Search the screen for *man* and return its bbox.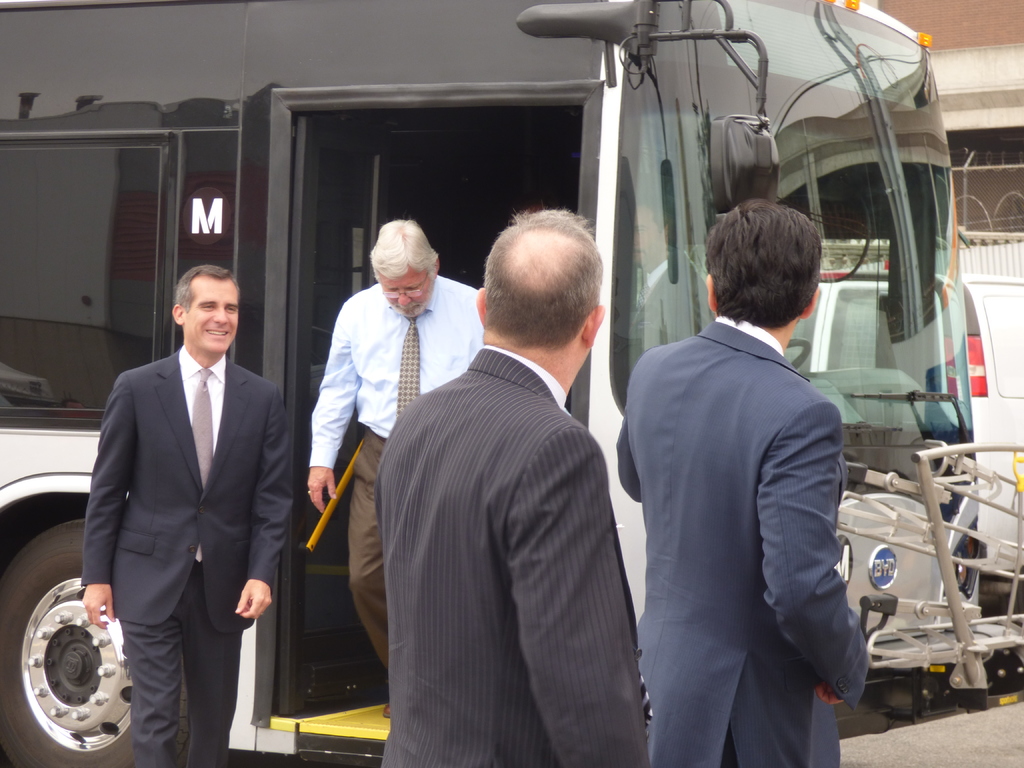
Found: region(372, 207, 650, 767).
